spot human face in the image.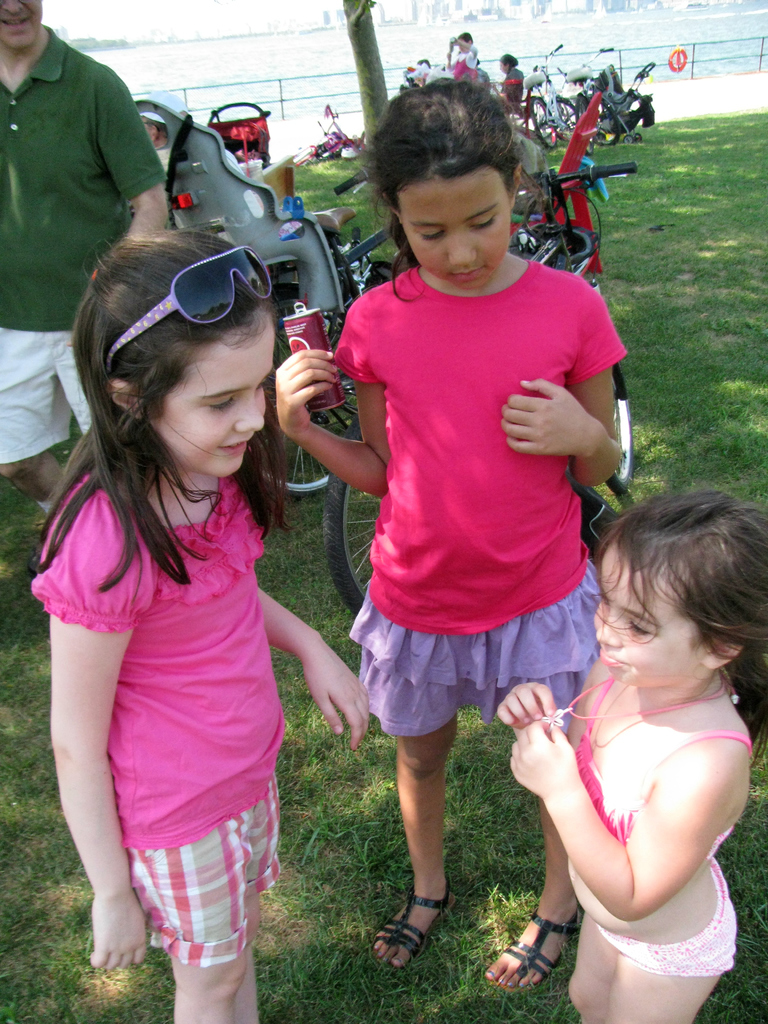
human face found at pyautogui.locateOnScreen(396, 177, 513, 292).
